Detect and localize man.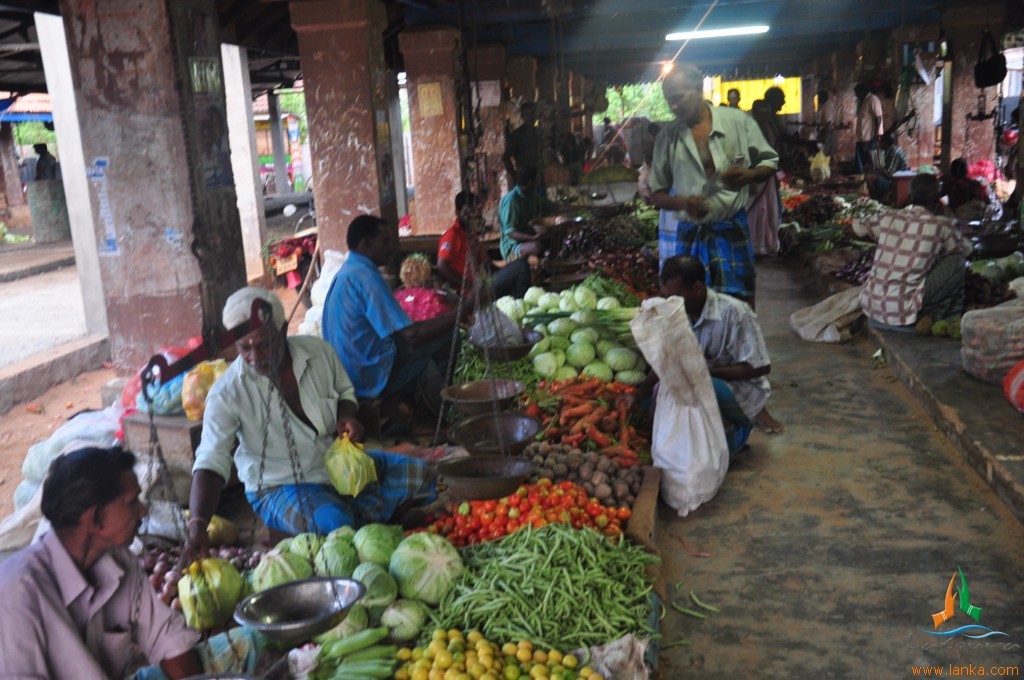
Localized at bbox=[853, 170, 969, 335].
